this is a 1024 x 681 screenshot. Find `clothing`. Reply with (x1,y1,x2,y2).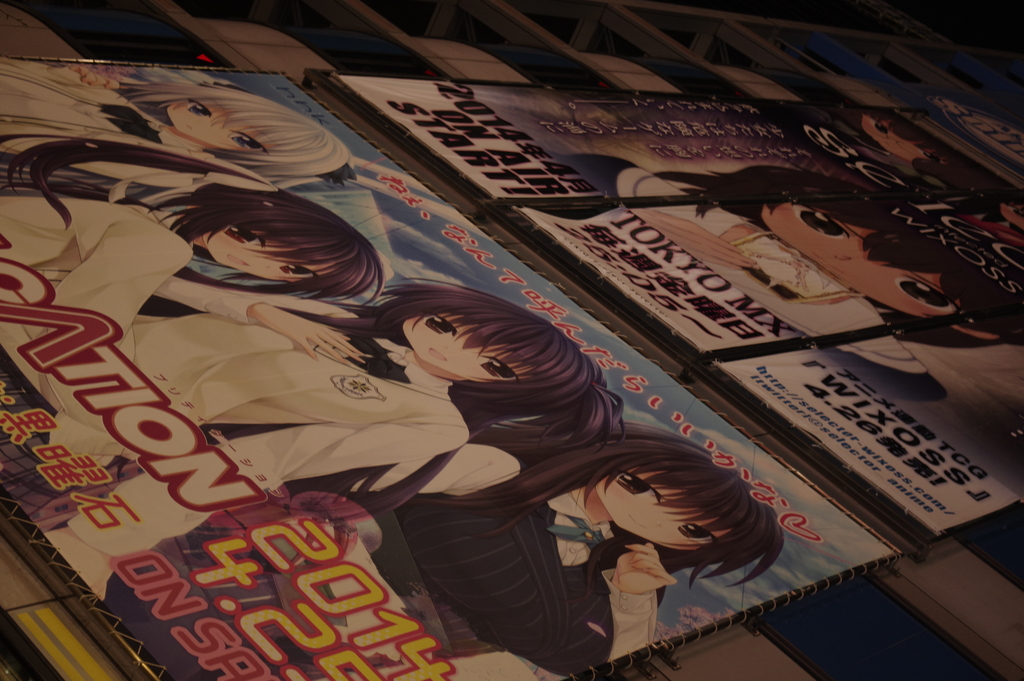
(0,191,183,327).
